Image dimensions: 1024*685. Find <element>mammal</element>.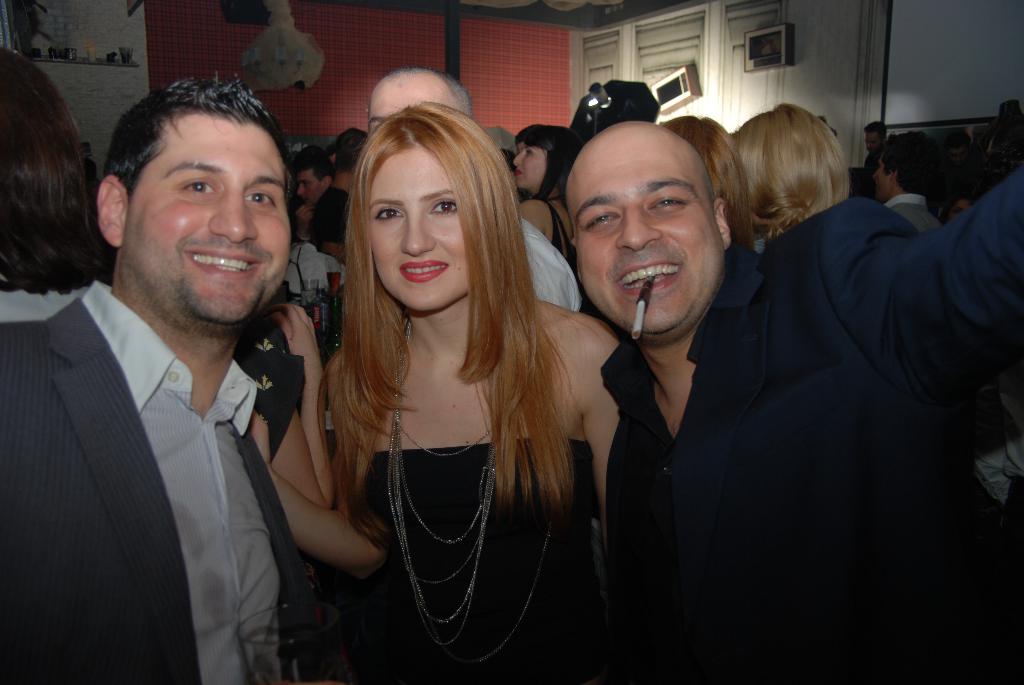
x1=225 y1=82 x2=634 y2=631.
